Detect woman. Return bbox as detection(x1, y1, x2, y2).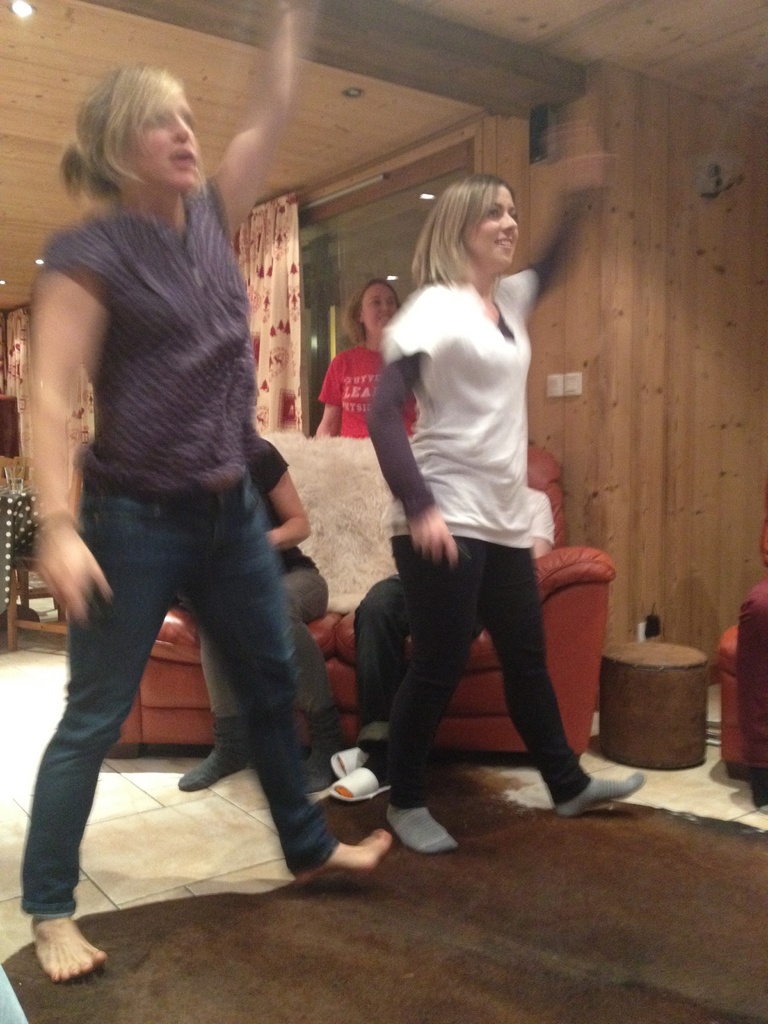
detection(0, 8, 392, 984).
